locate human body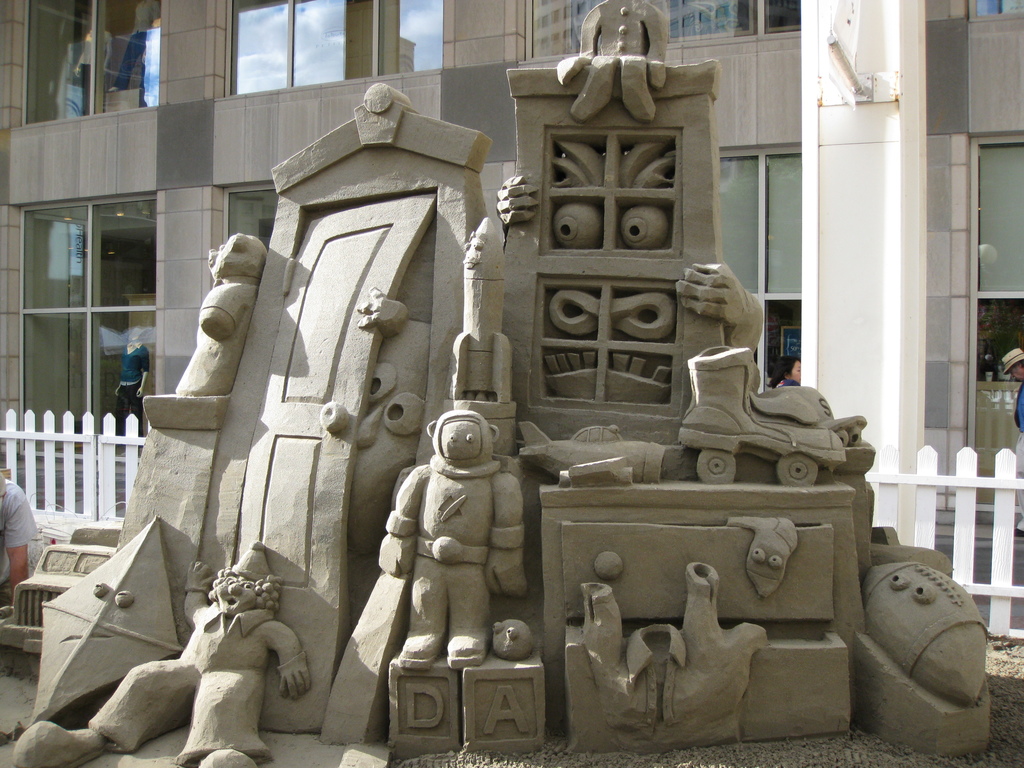
select_region(374, 394, 524, 693)
